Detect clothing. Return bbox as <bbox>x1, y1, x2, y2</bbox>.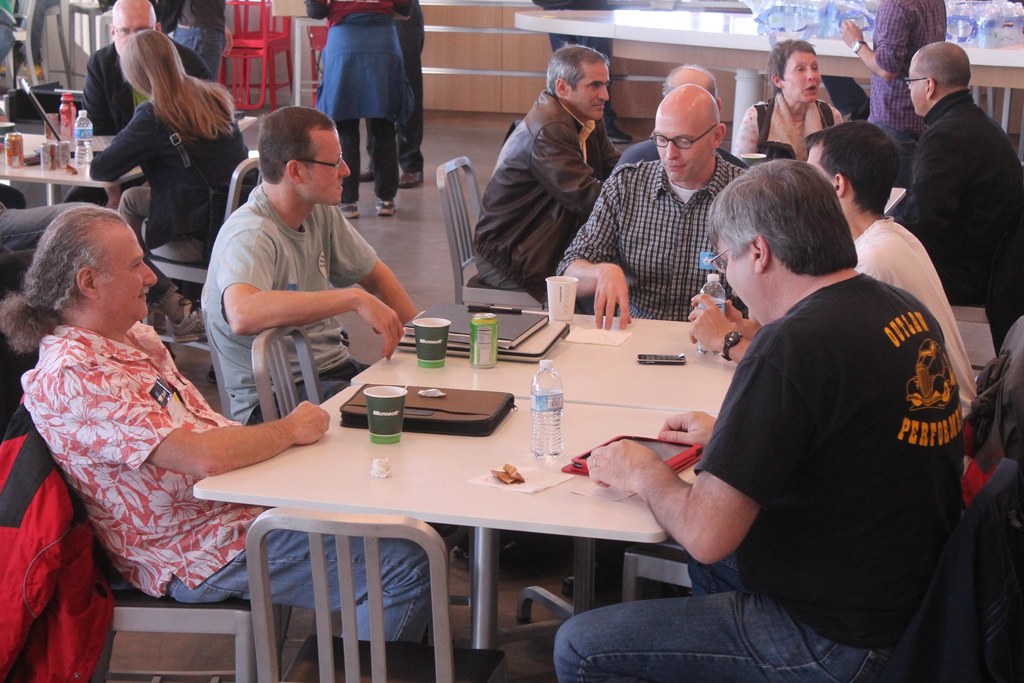
<bbox>301, 0, 420, 197</bbox>.
